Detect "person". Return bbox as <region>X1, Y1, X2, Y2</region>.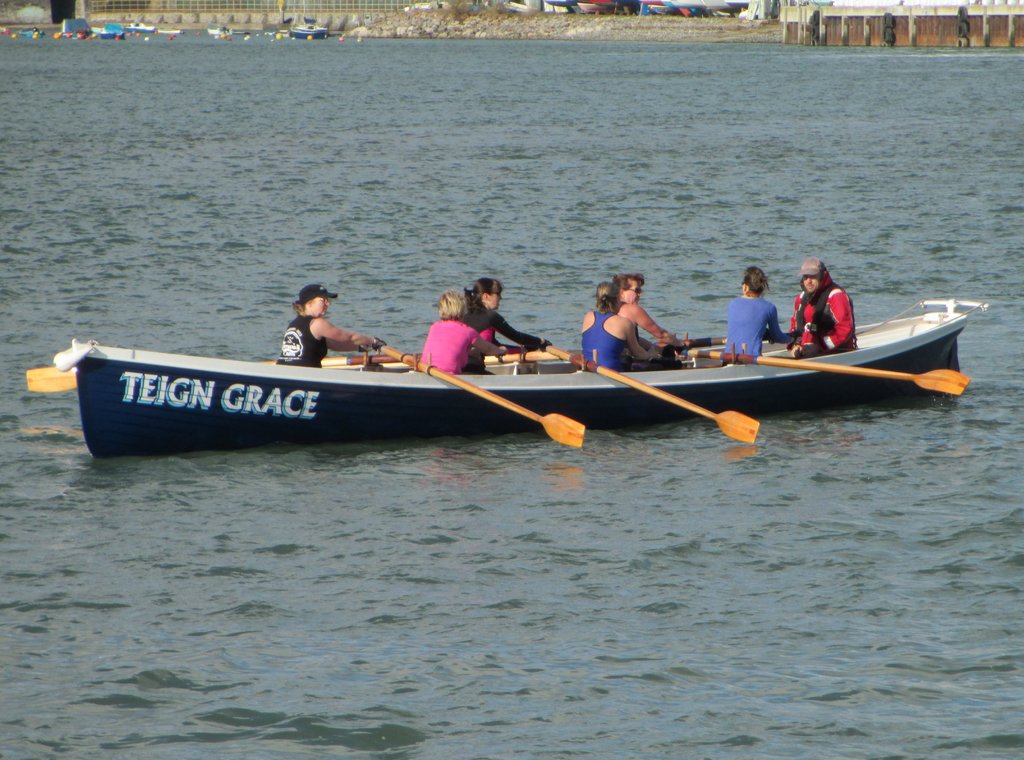
<region>585, 282, 660, 372</region>.
